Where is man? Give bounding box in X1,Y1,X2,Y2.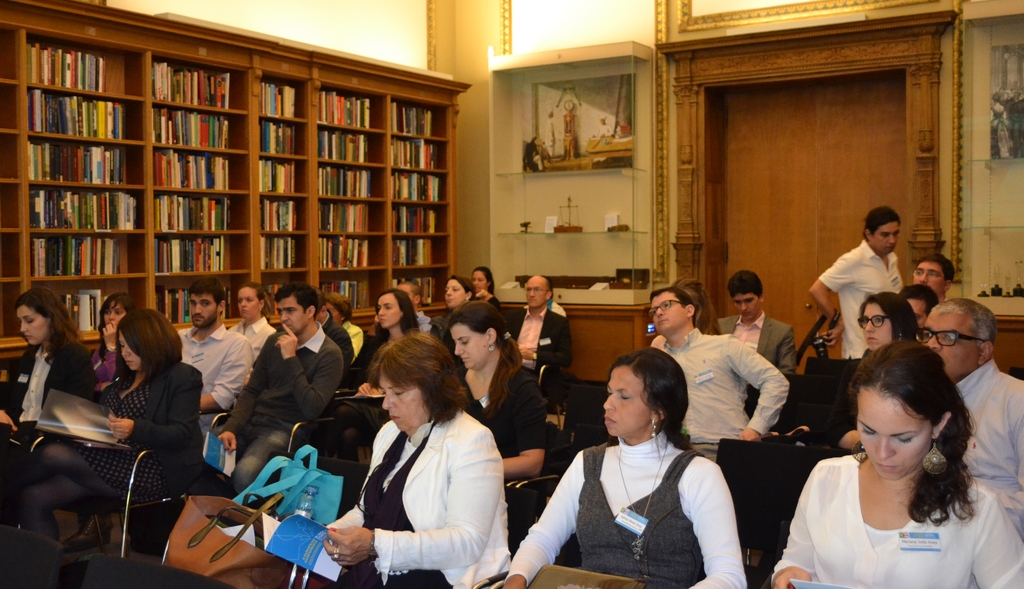
655,288,793,458.
